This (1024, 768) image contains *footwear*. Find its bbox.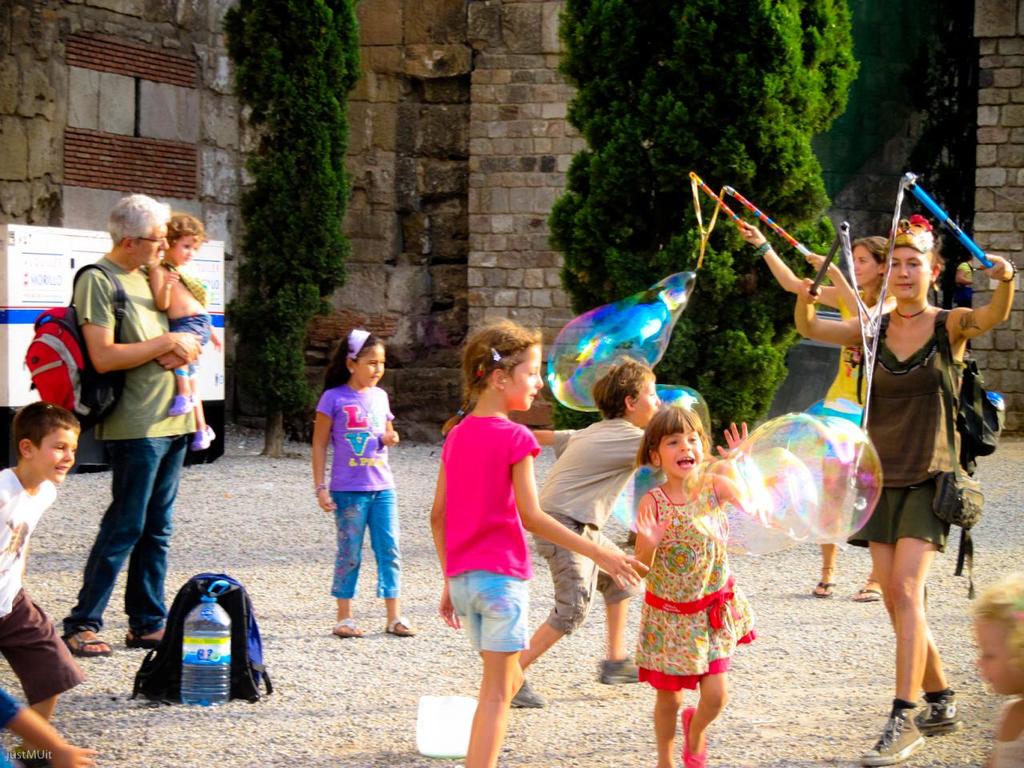
<bbox>918, 693, 964, 733</bbox>.
